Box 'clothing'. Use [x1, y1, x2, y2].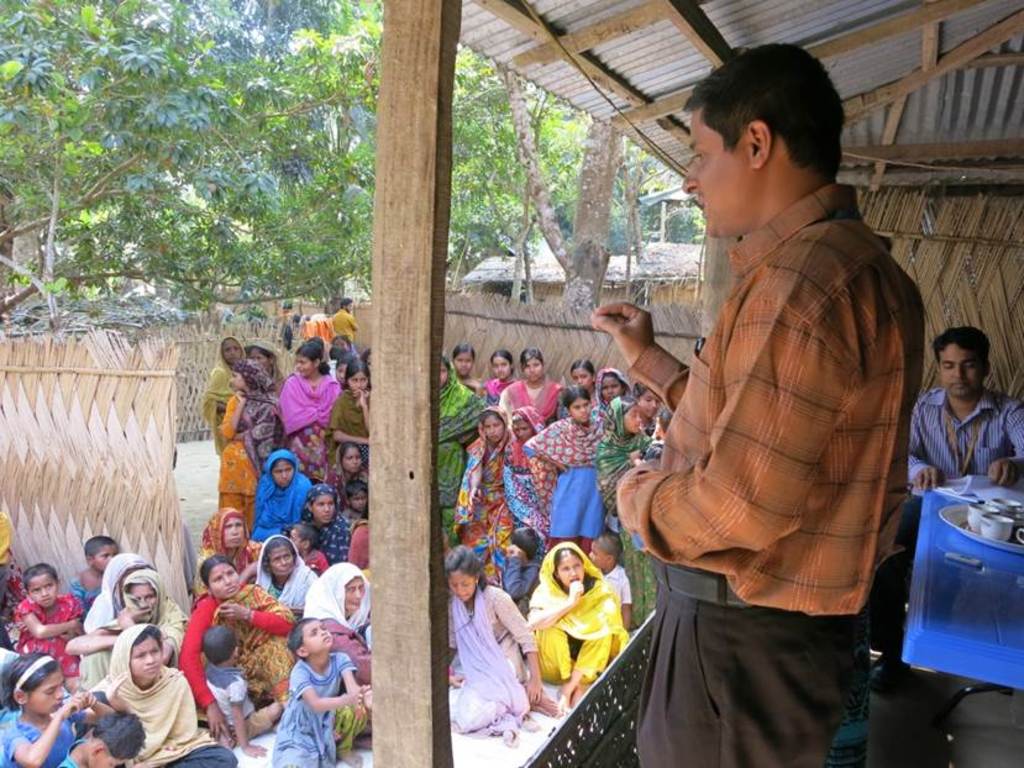
[215, 362, 282, 515].
